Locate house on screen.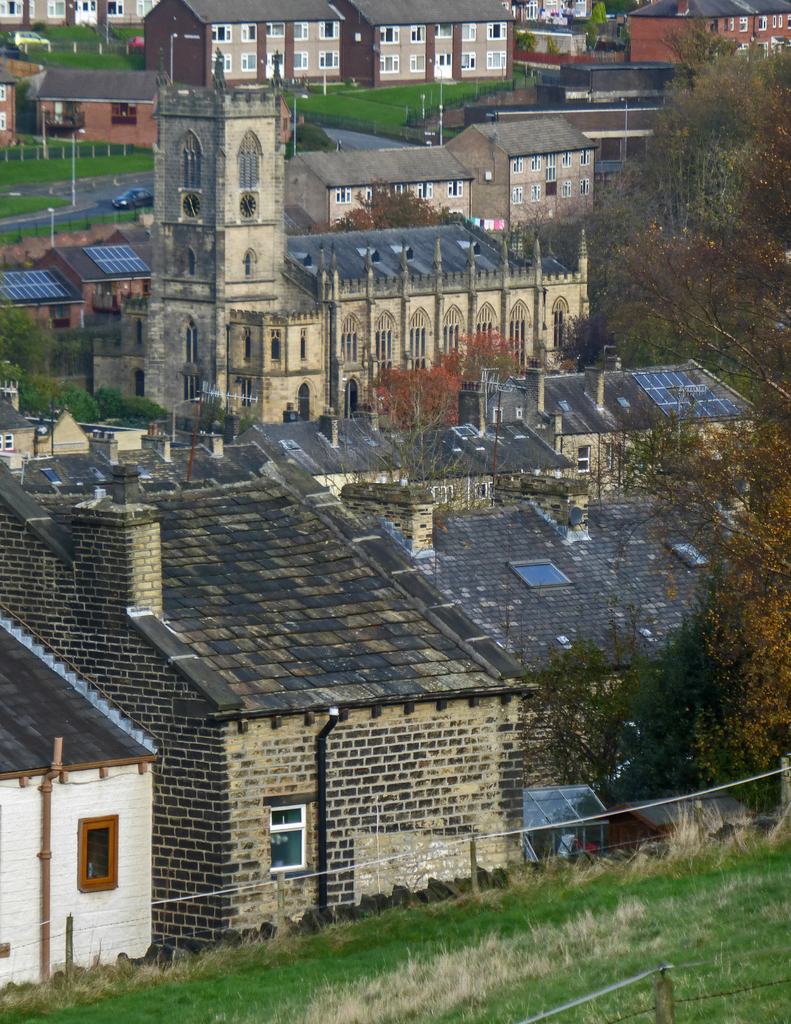
On screen at l=341, t=0, r=505, b=69.
